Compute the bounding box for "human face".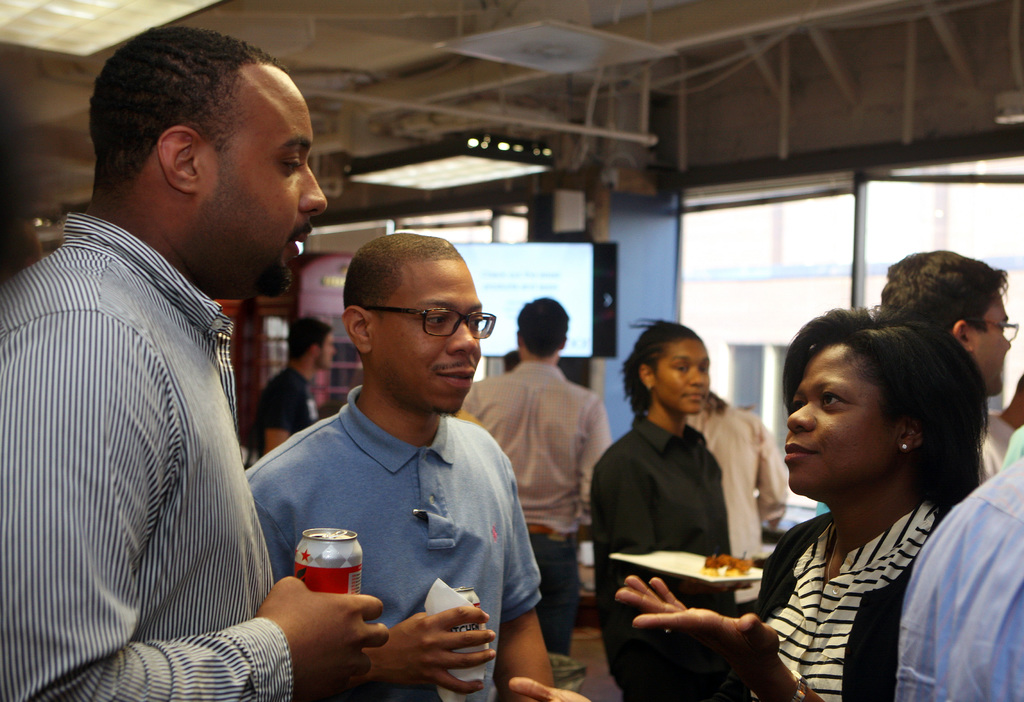
652, 344, 712, 415.
